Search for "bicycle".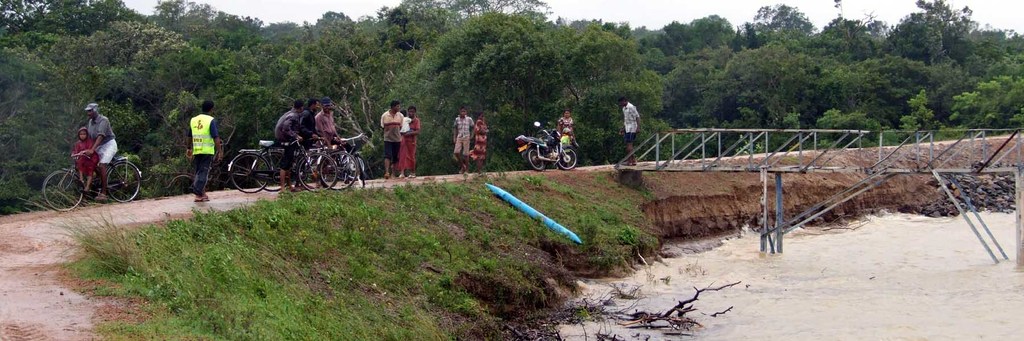
Found at select_region(323, 127, 376, 184).
